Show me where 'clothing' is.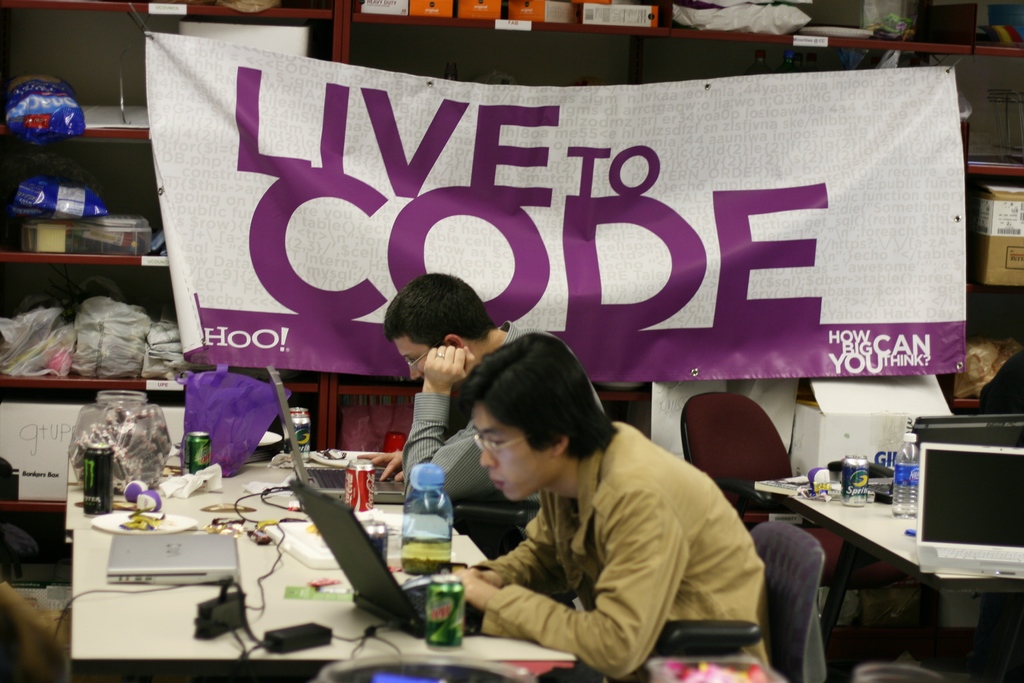
'clothing' is at bbox=[403, 322, 543, 497].
